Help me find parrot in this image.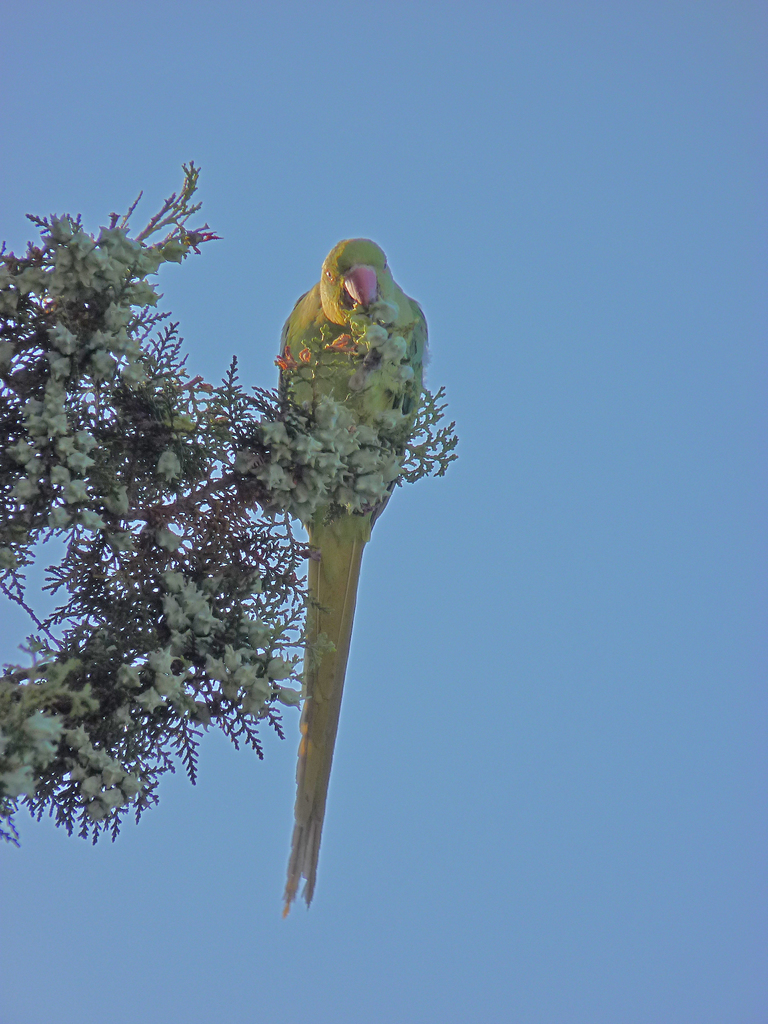
Found it: bbox=(270, 230, 435, 918).
